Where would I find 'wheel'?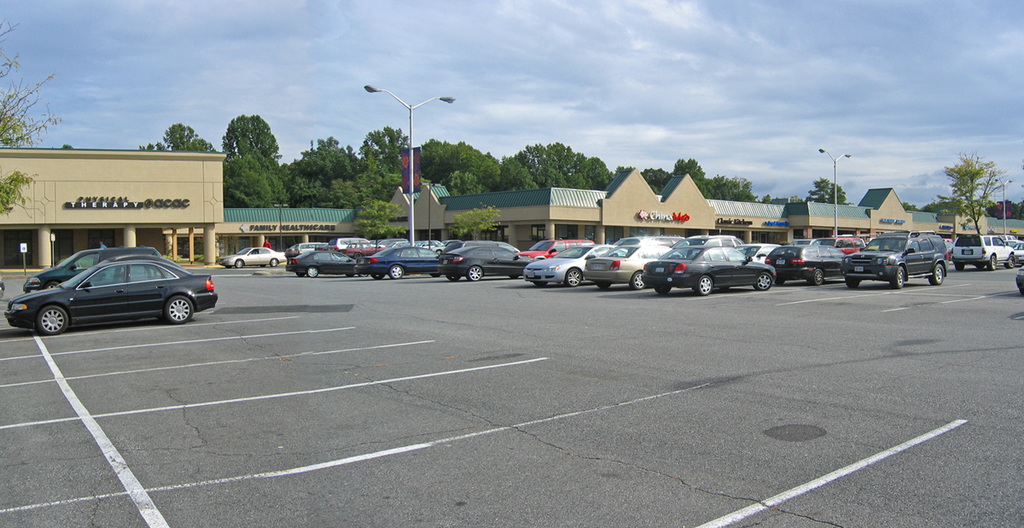
At <bbox>428, 272, 443, 279</bbox>.
